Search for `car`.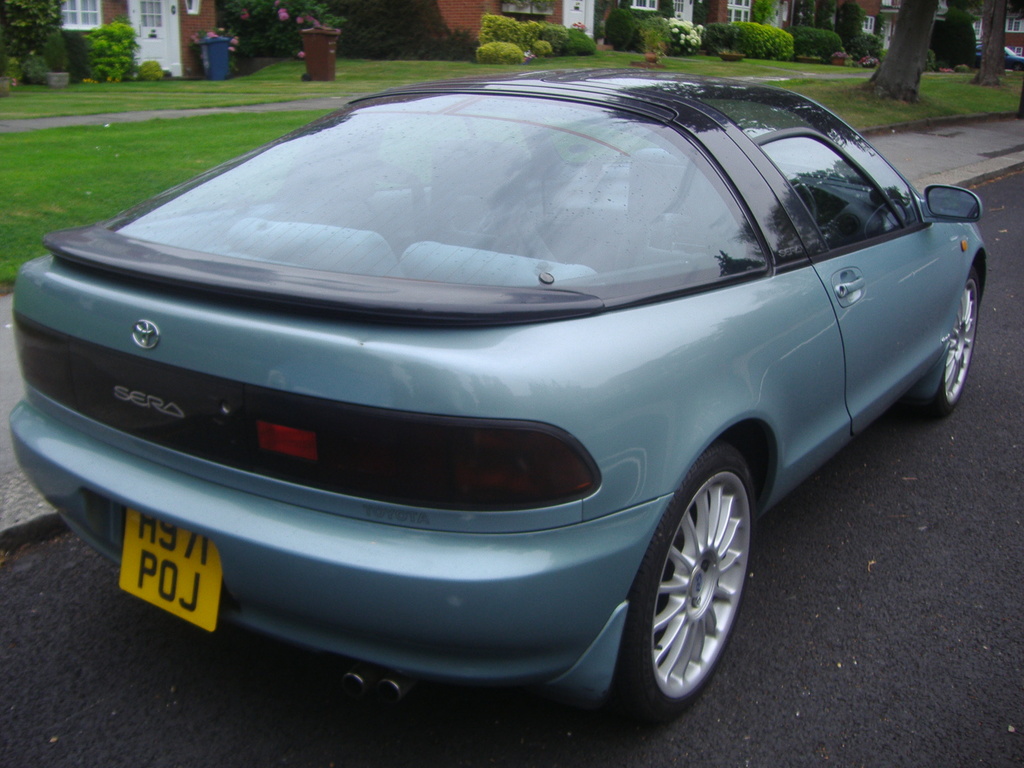
Found at <region>7, 69, 992, 717</region>.
